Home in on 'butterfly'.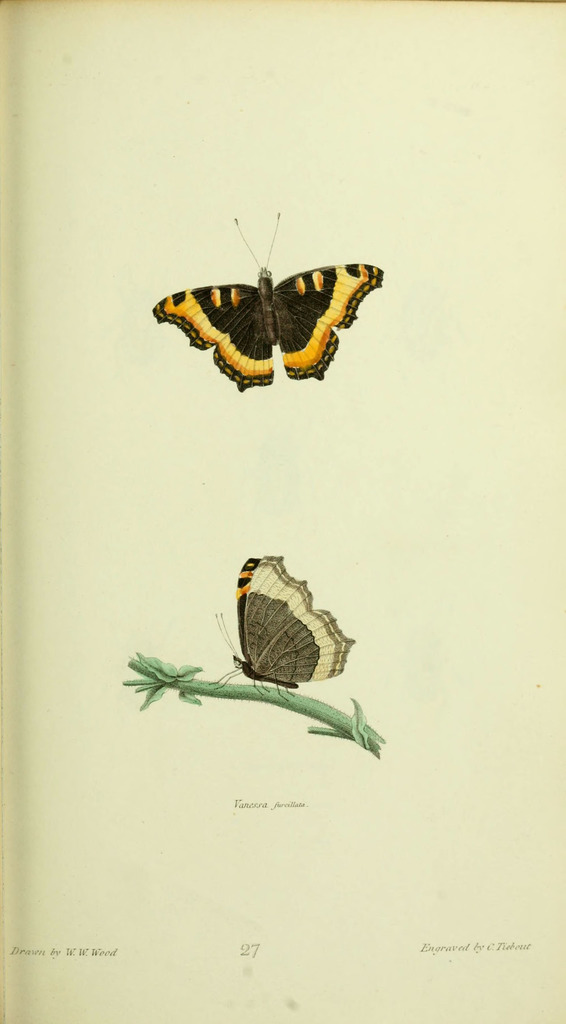
Homed in at box=[144, 209, 387, 387].
